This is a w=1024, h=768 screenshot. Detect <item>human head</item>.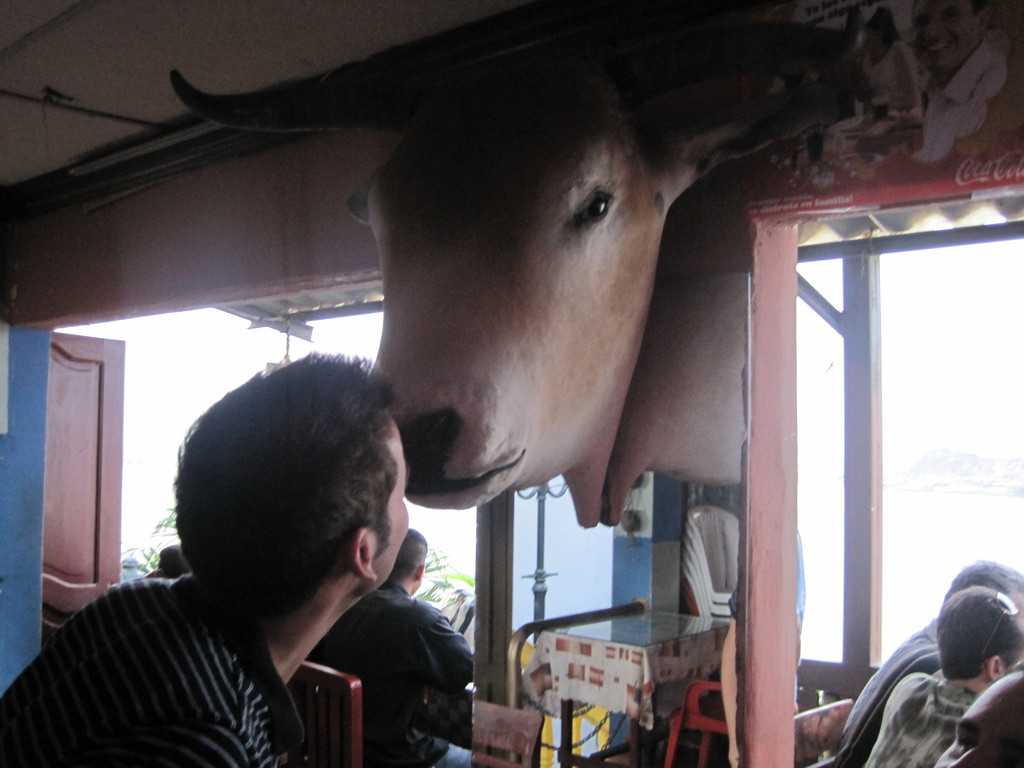
left=156, top=543, right=191, bottom=579.
